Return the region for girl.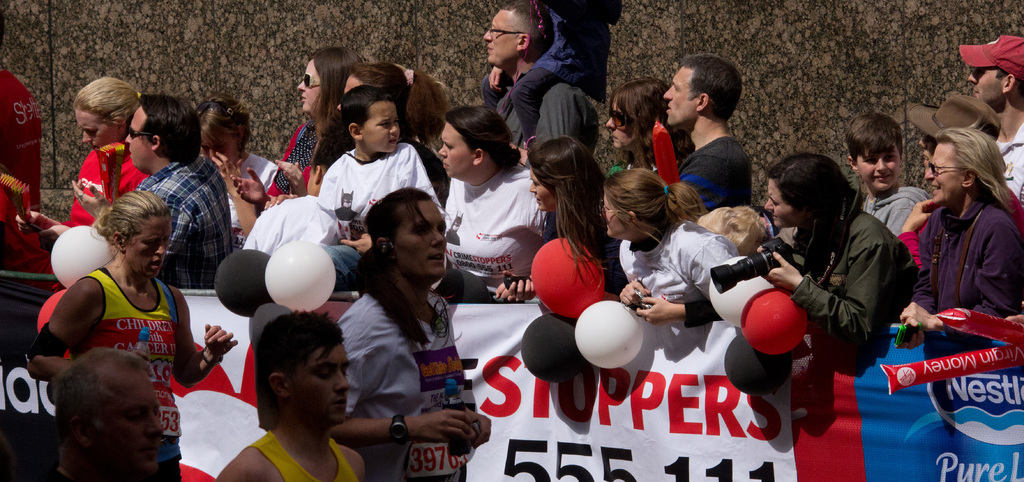
select_region(504, 130, 630, 312).
